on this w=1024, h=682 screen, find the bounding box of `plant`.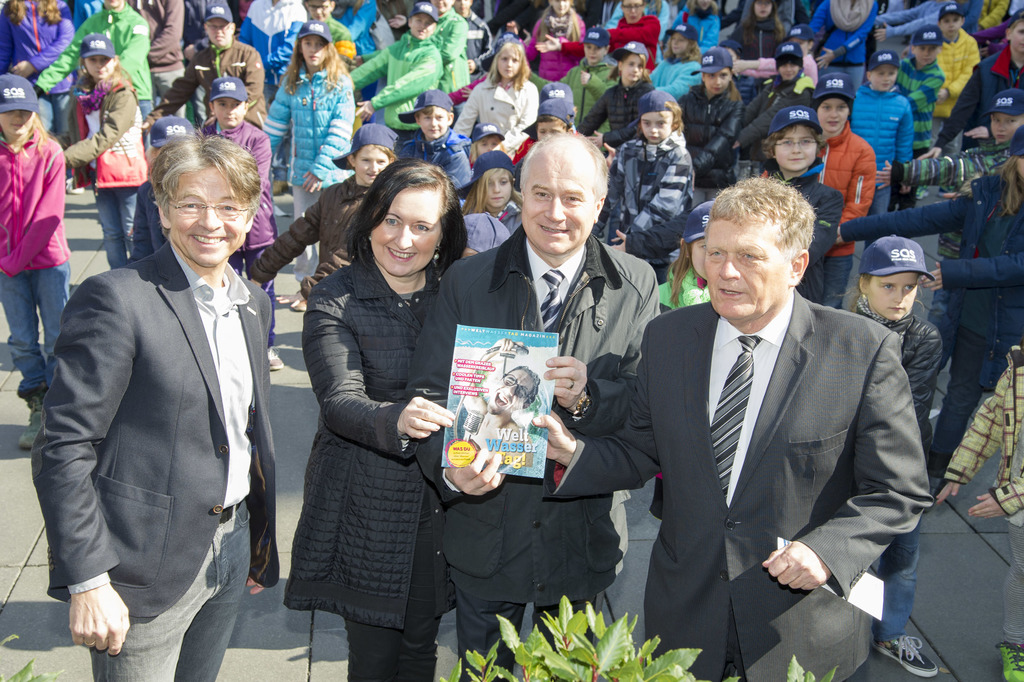
Bounding box: [x1=1001, y1=633, x2=1023, y2=681].
